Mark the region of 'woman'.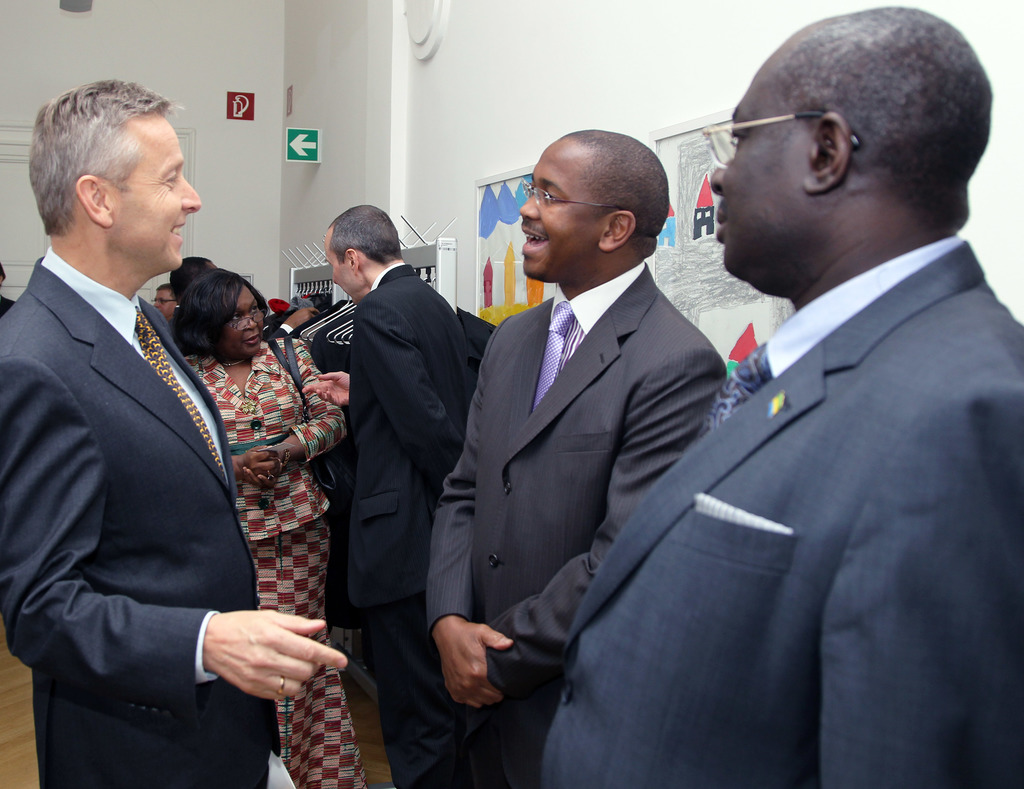
Region: bbox=(169, 267, 374, 788).
